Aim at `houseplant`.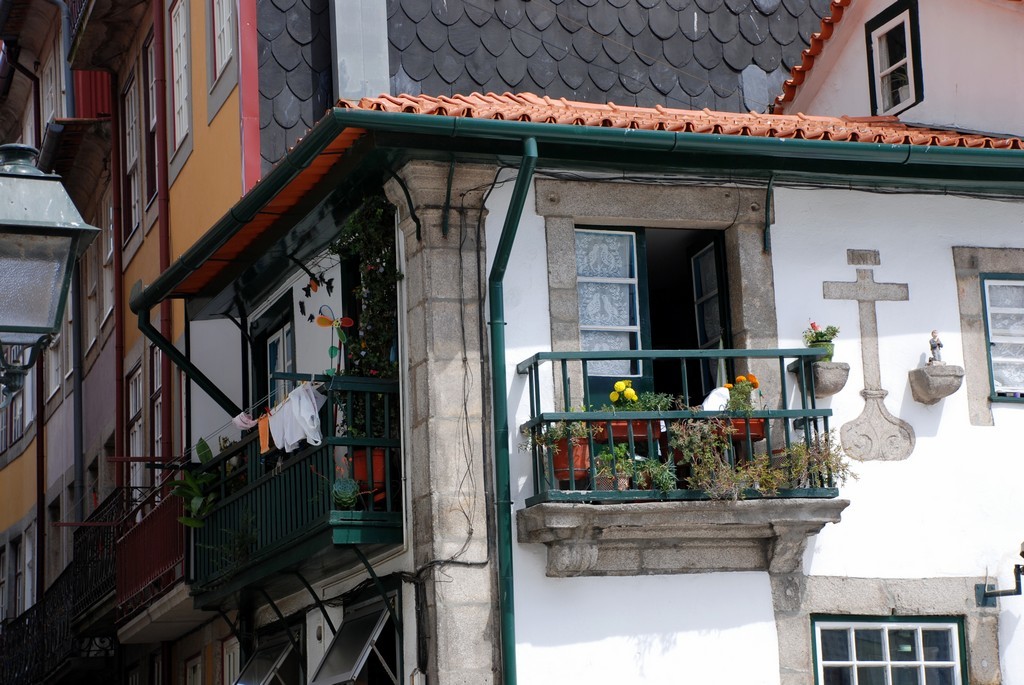
Aimed at box(796, 319, 847, 398).
